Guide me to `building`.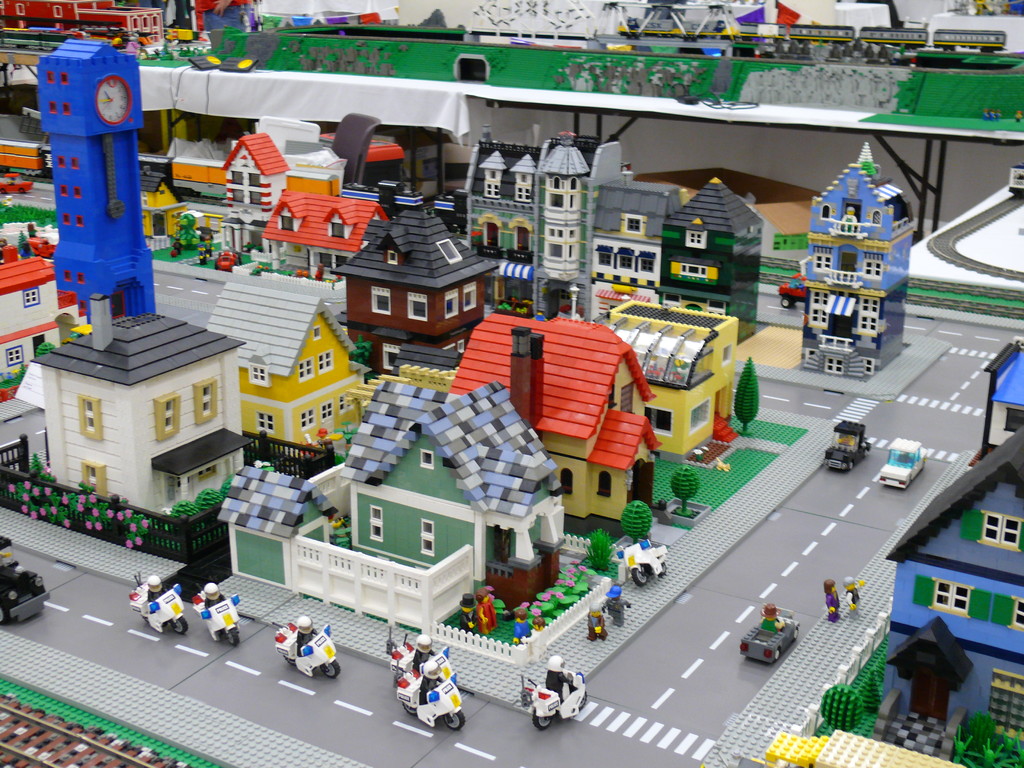
Guidance: [x1=883, y1=327, x2=1023, y2=760].
